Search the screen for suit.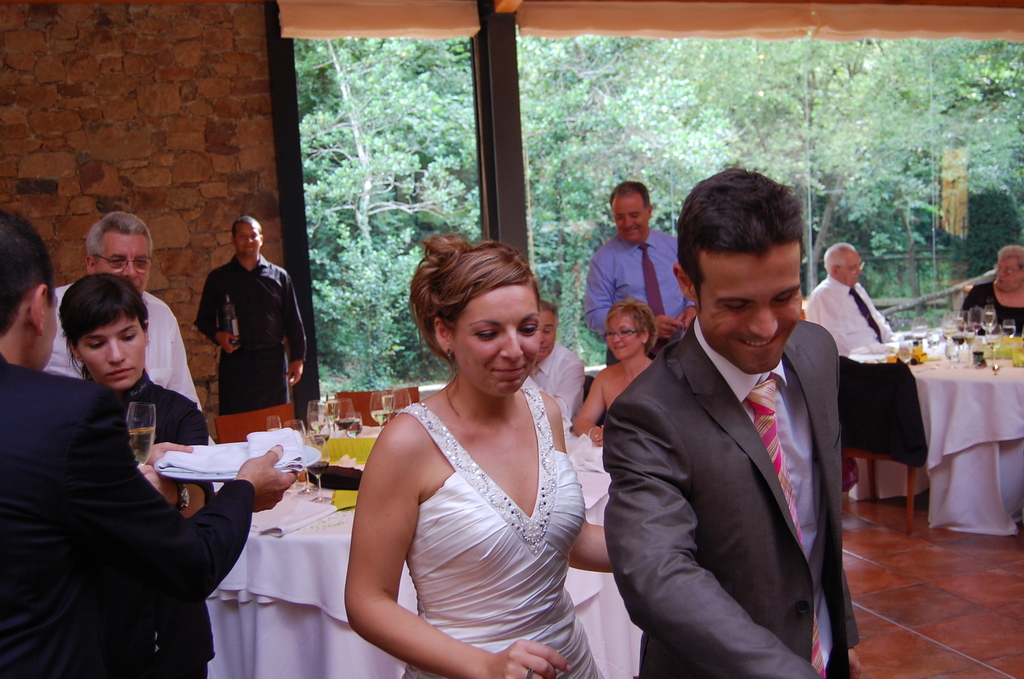
Found at <region>0, 354, 255, 678</region>.
